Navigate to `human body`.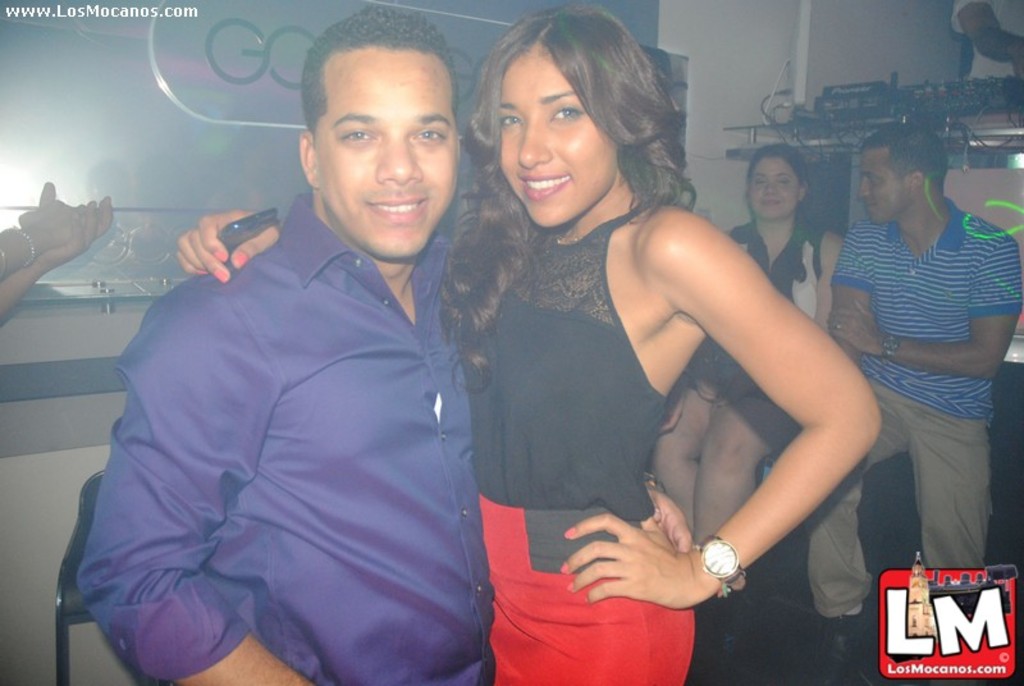
Navigation target: <bbox>799, 196, 1023, 674</bbox>.
